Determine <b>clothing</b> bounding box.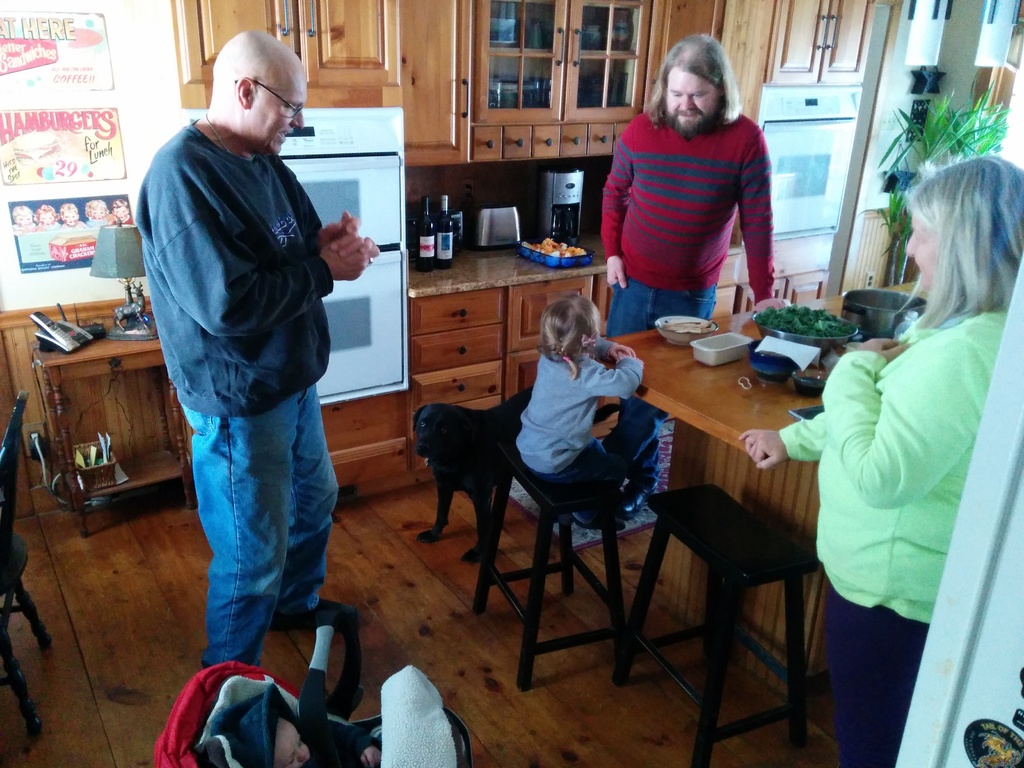
Determined: select_region(807, 241, 996, 714).
